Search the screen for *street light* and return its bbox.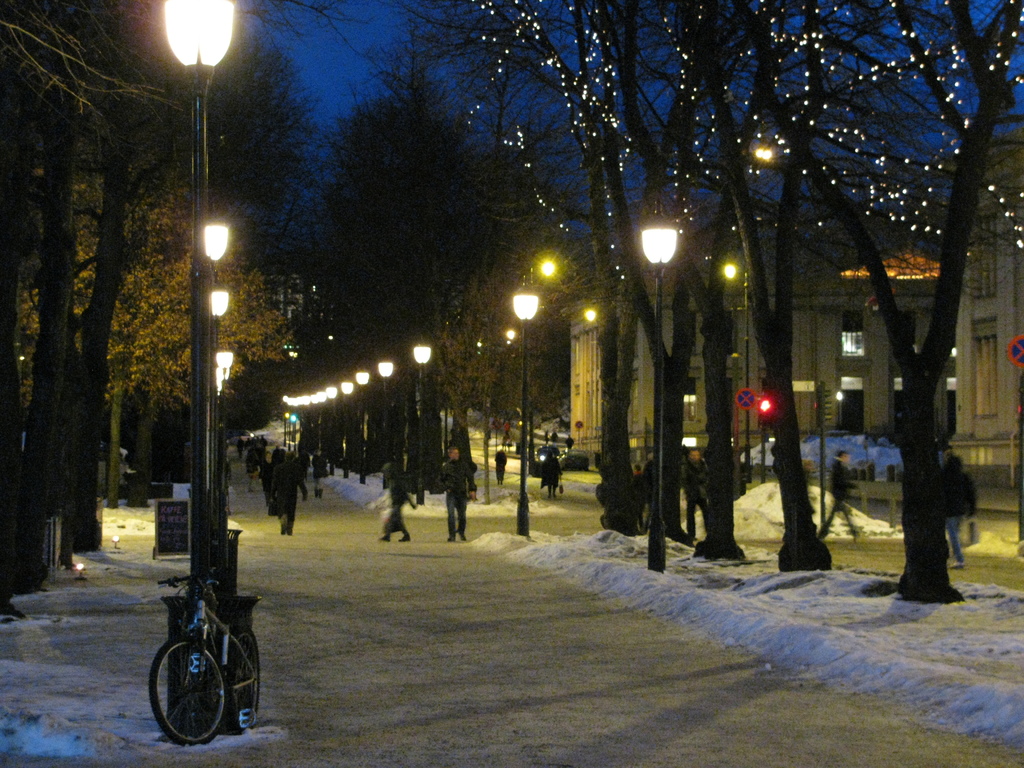
Found: [left=90, top=3, right=270, bottom=629].
